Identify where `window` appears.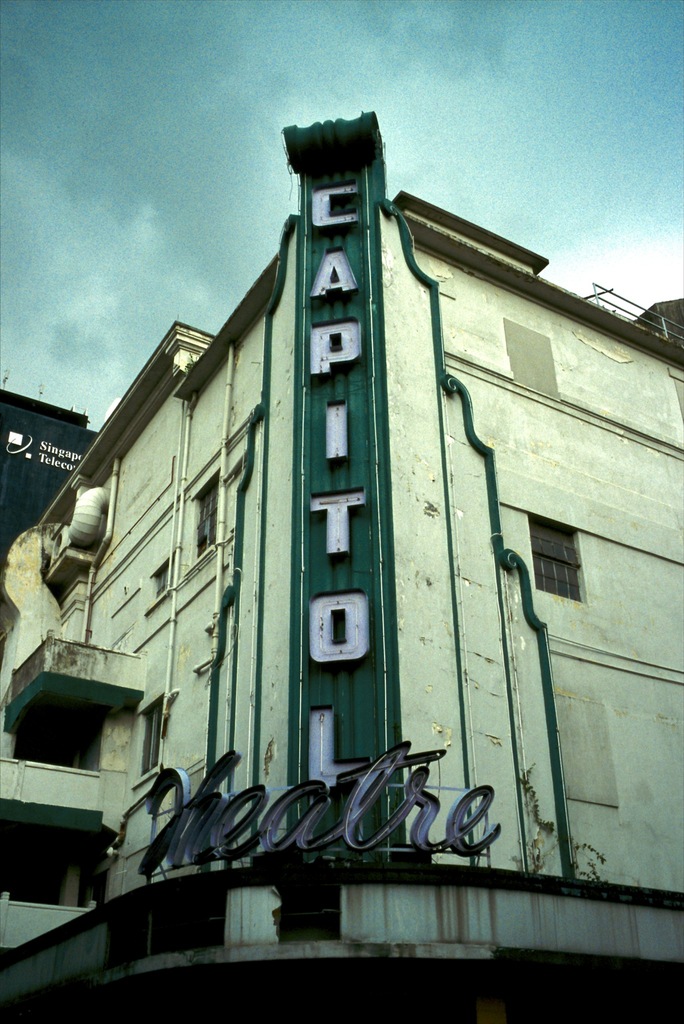
Appears at box(142, 557, 175, 614).
